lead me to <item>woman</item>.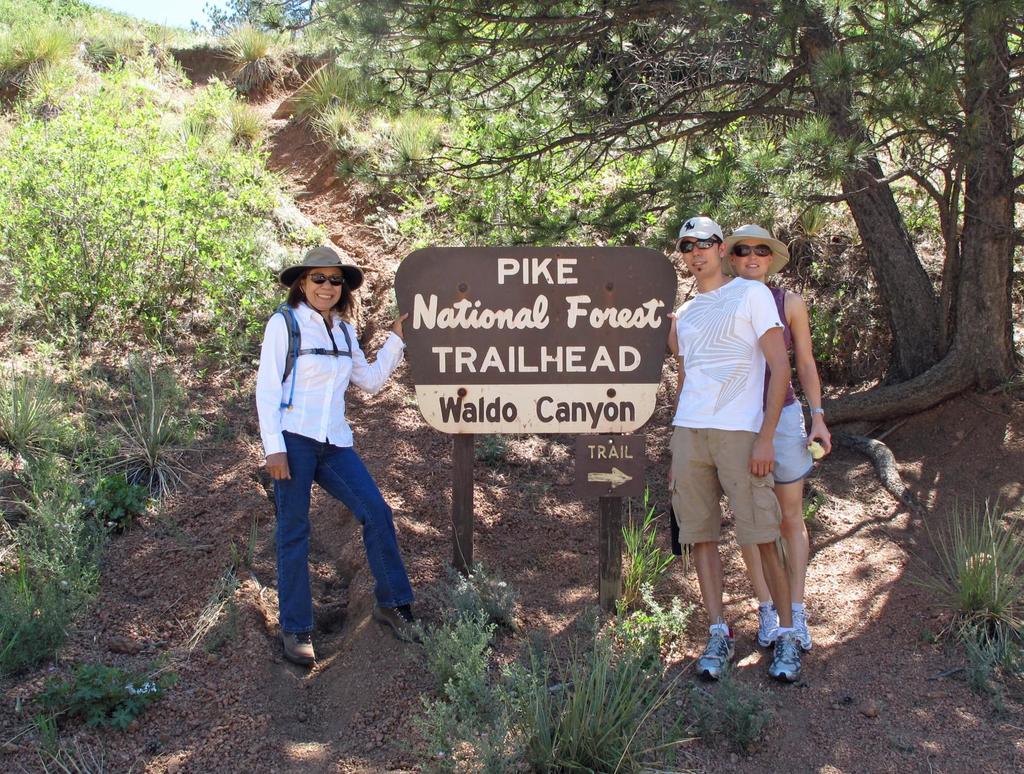
Lead to bbox=[243, 239, 420, 664].
